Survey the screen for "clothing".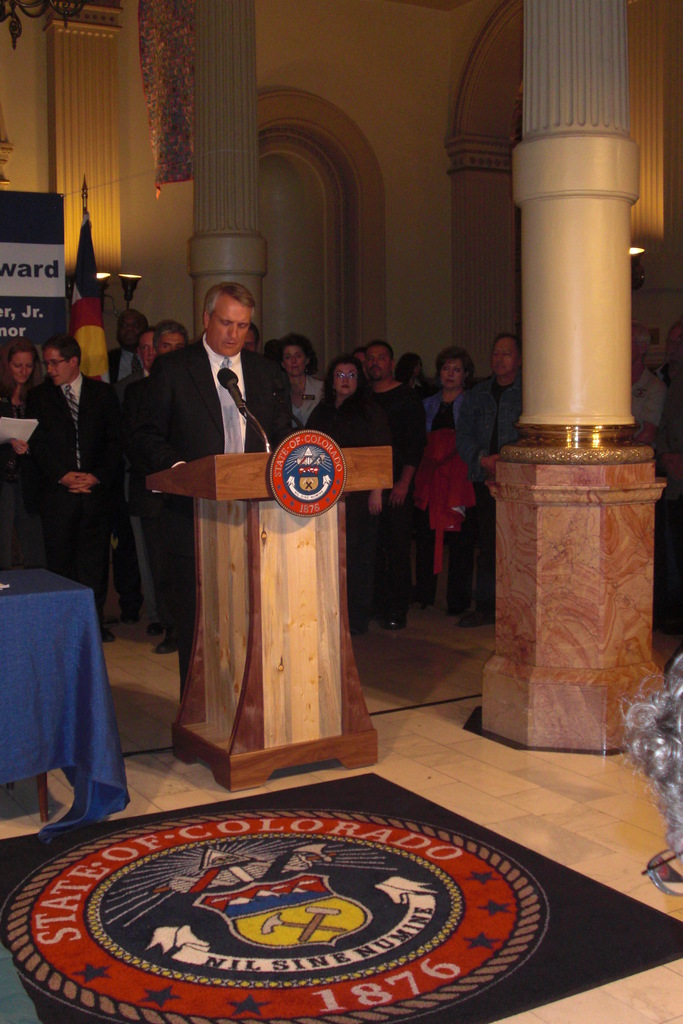
Survey found: box=[136, 325, 282, 696].
